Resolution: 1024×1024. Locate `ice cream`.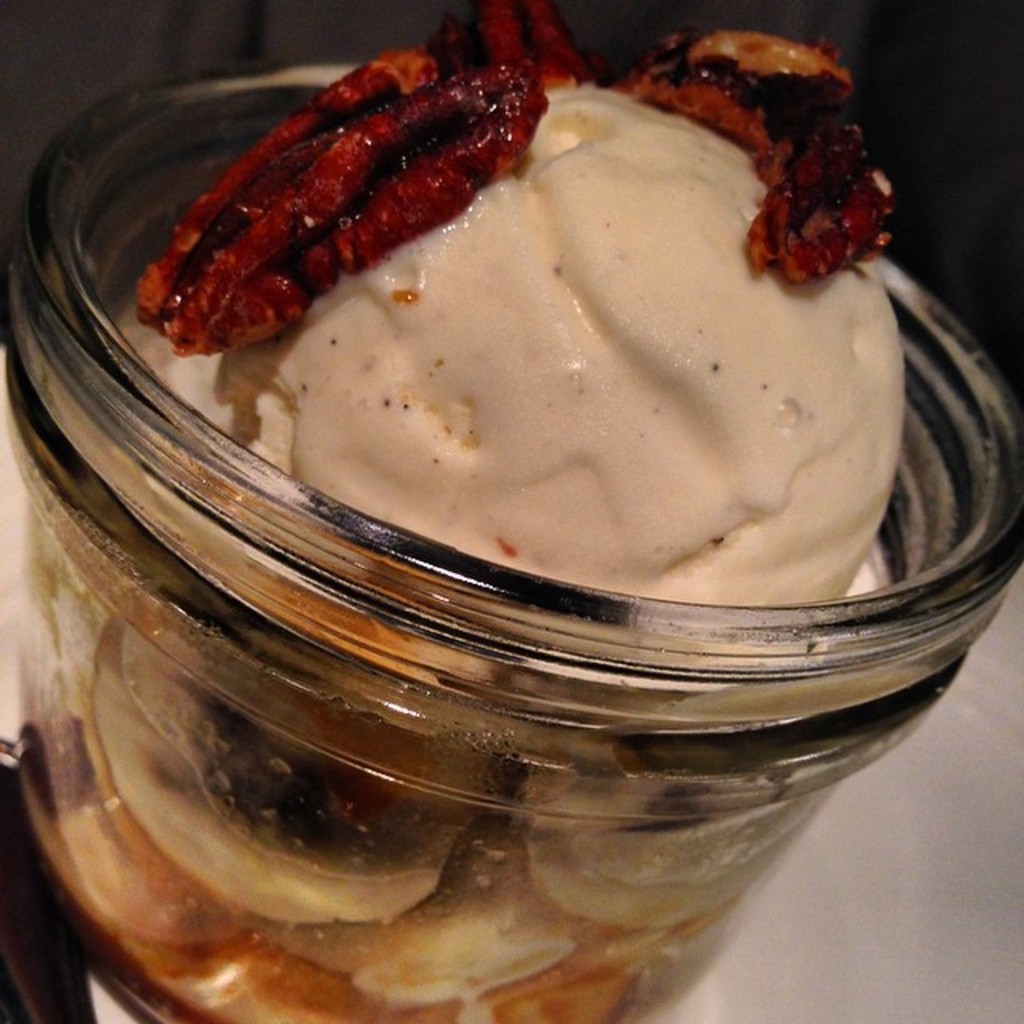
166, 77, 909, 722.
